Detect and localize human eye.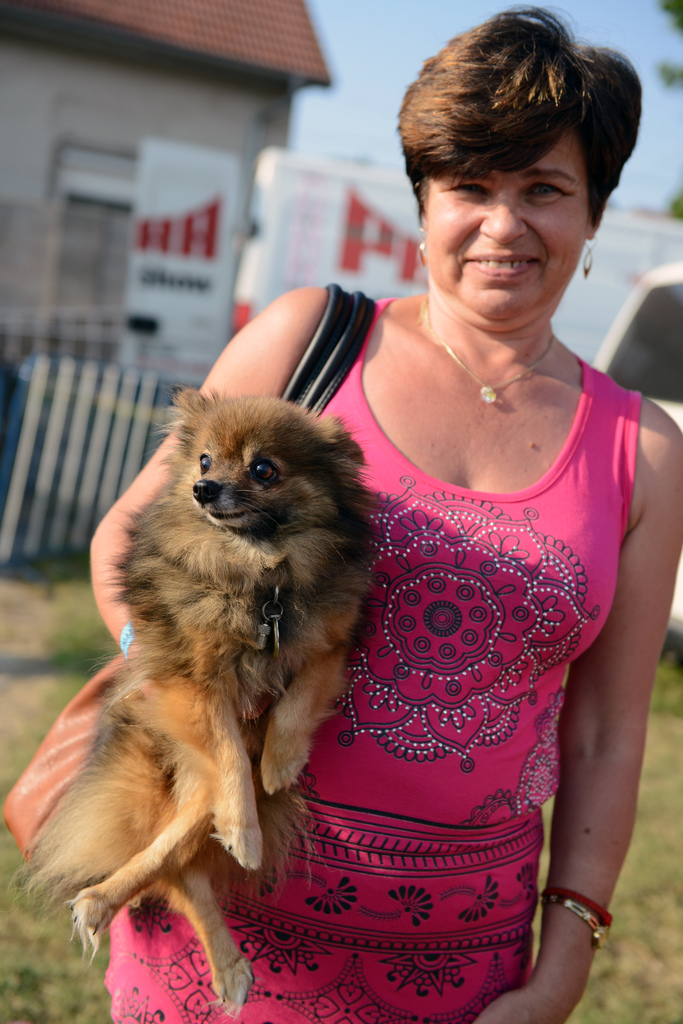
Localized at bbox=(437, 175, 488, 211).
